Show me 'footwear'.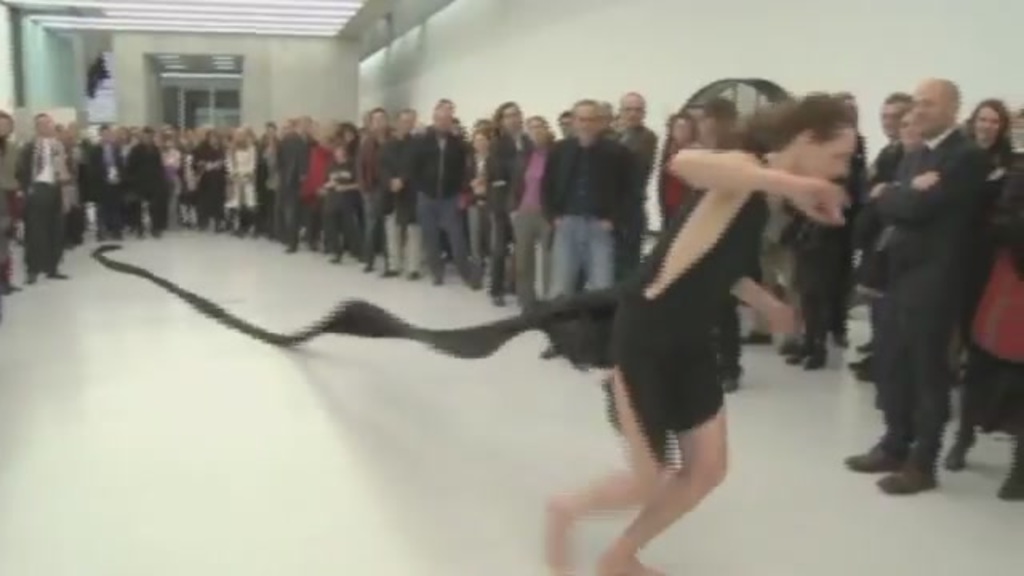
'footwear' is here: rect(45, 269, 66, 282).
